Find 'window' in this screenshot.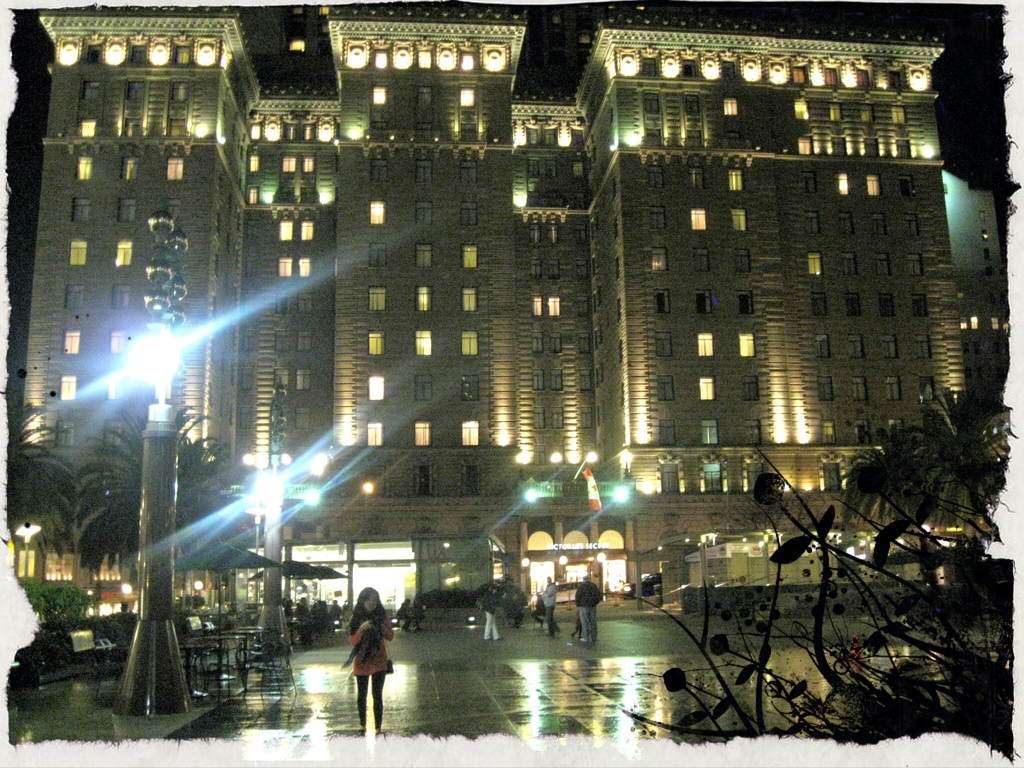
The bounding box for 'window' is x1=703 y1=420 x2=721 y2=443.
